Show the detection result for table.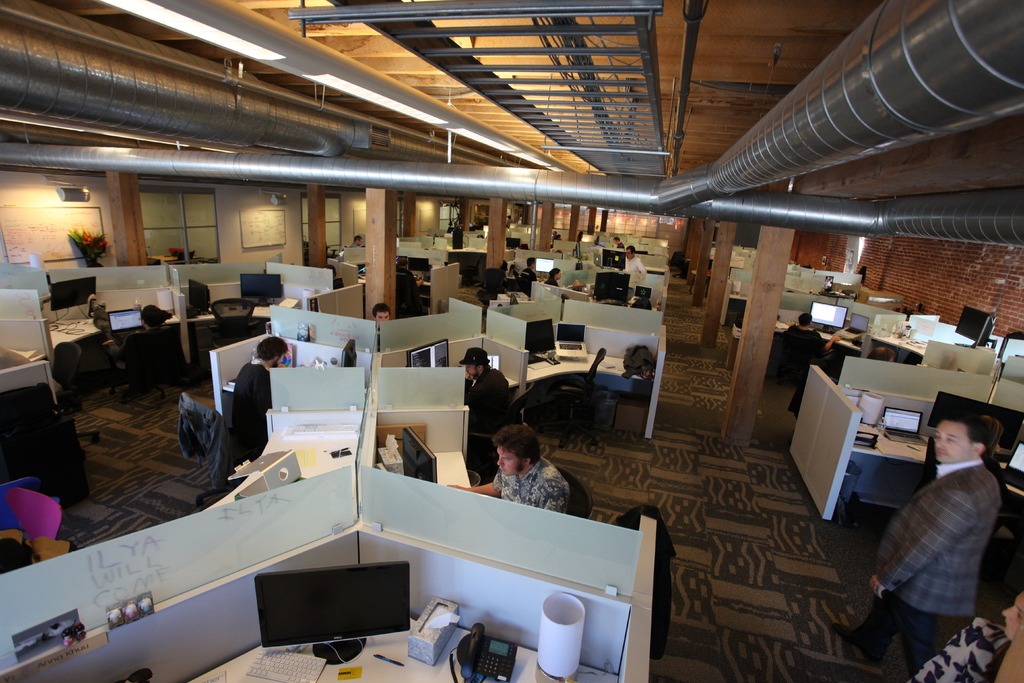
x1=815, y1=362, x2=1023, y2=526.
